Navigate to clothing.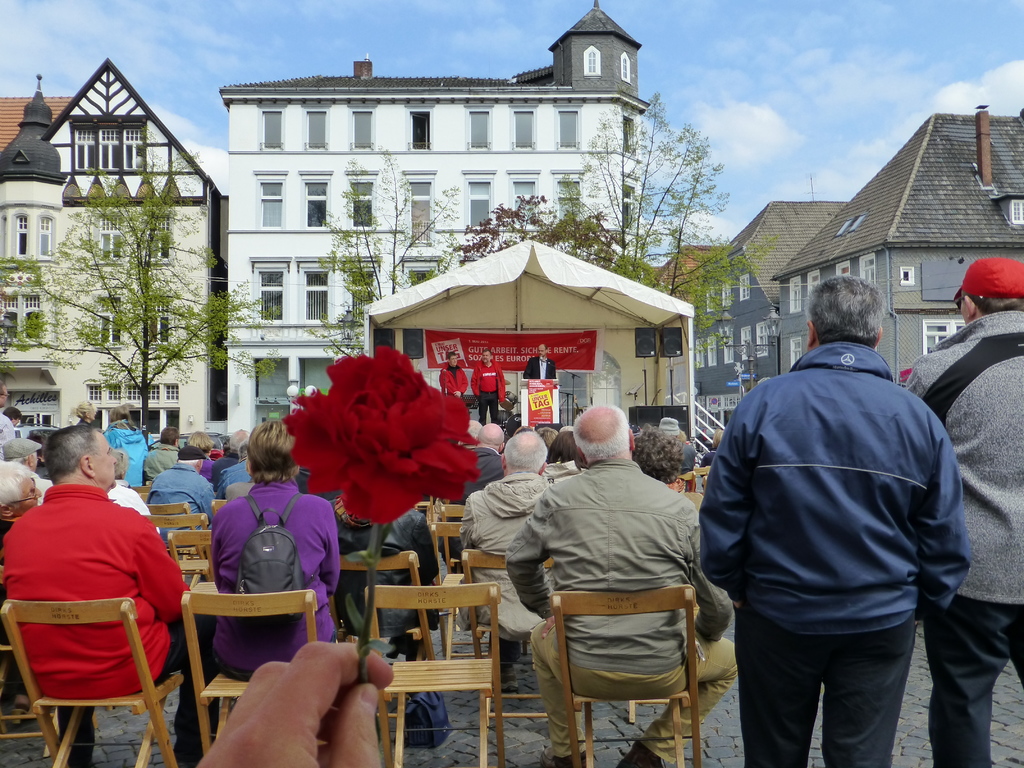
Navigation target: x1=472, y1=361, x2=509, y2=424.
